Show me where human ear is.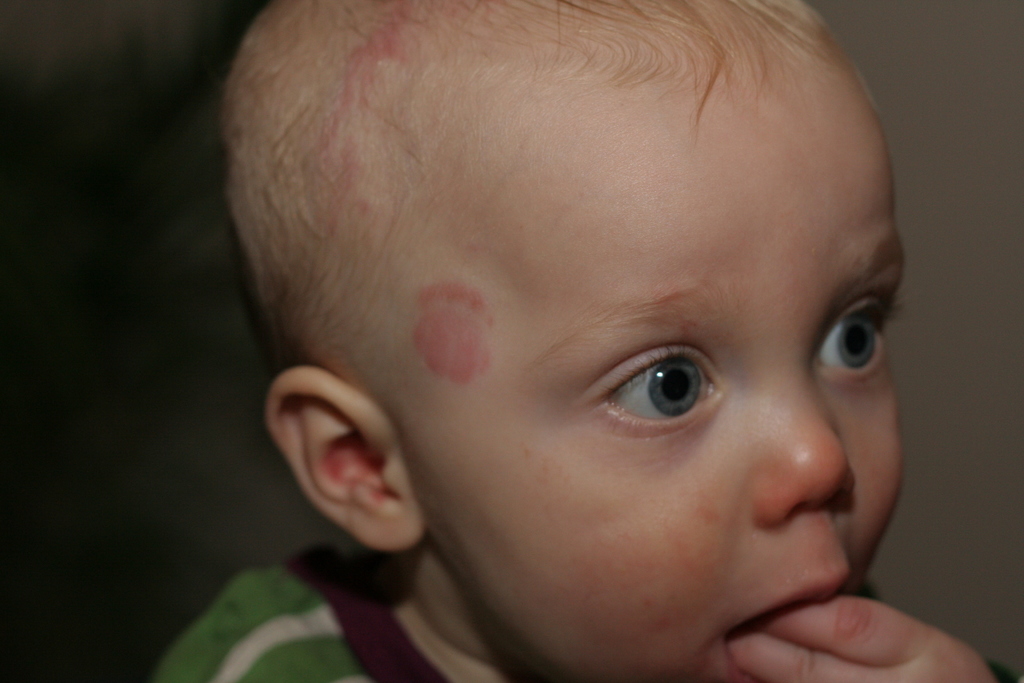
human ear is at box=[257, 371, 425, 548].
